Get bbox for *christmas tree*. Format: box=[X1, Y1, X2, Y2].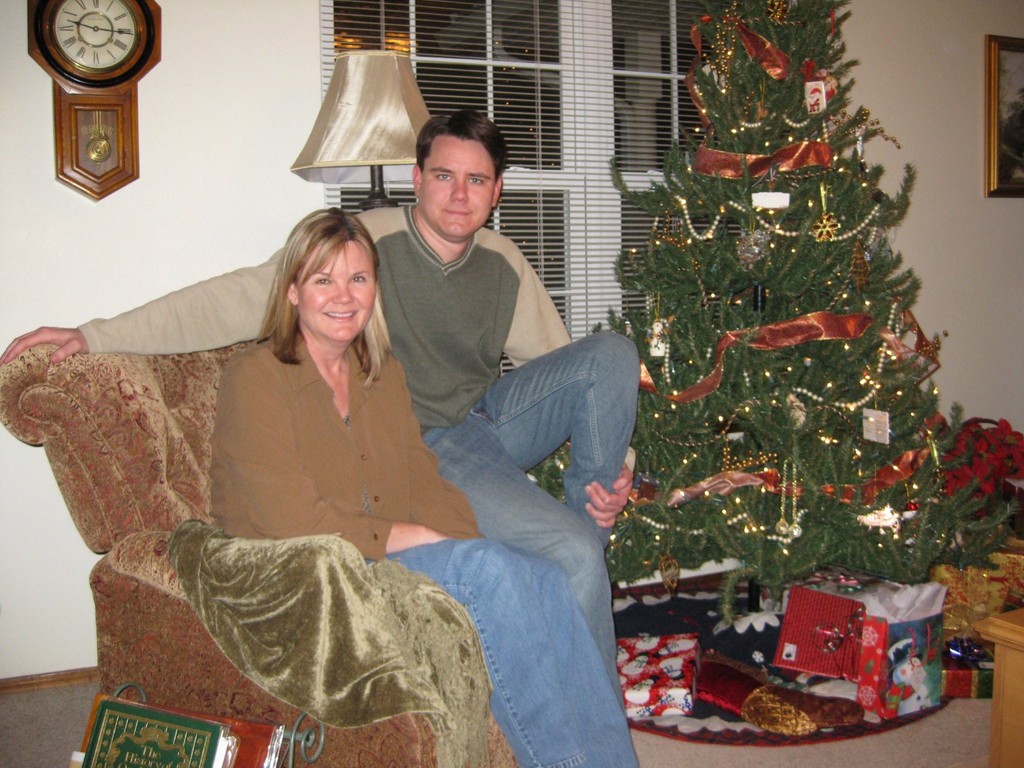
box=[527, 0, 1023, 633].
